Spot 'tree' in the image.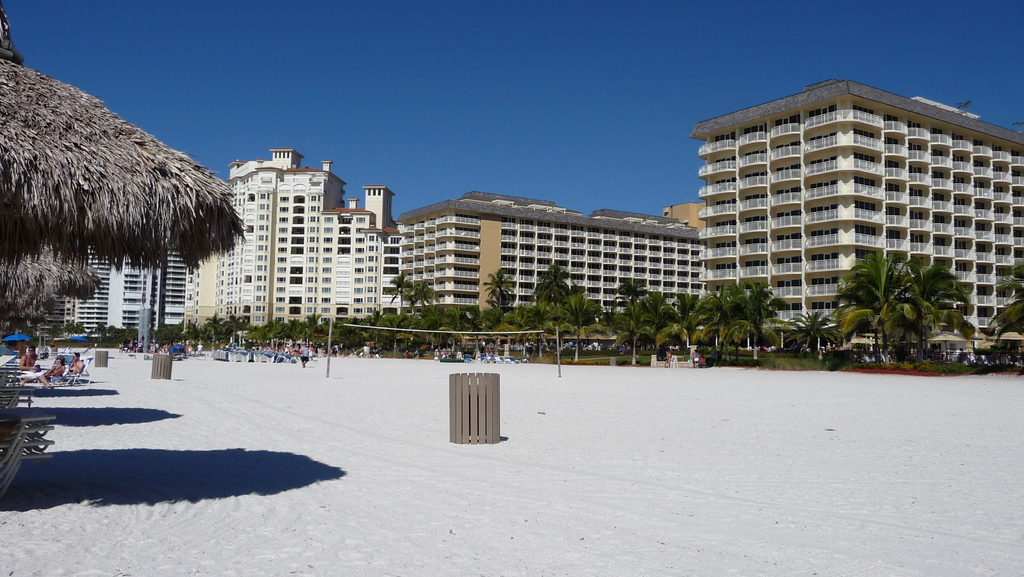
'tree' found at l=837, t=227, r=976, b=346.
